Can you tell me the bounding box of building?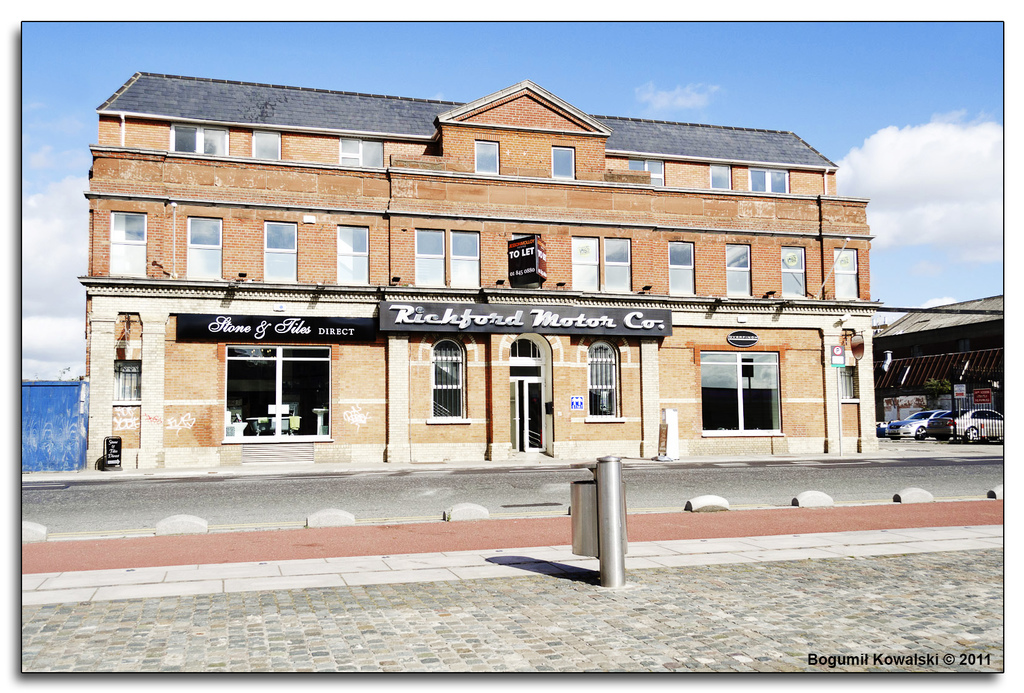
region(83, 72, 886, 463).
